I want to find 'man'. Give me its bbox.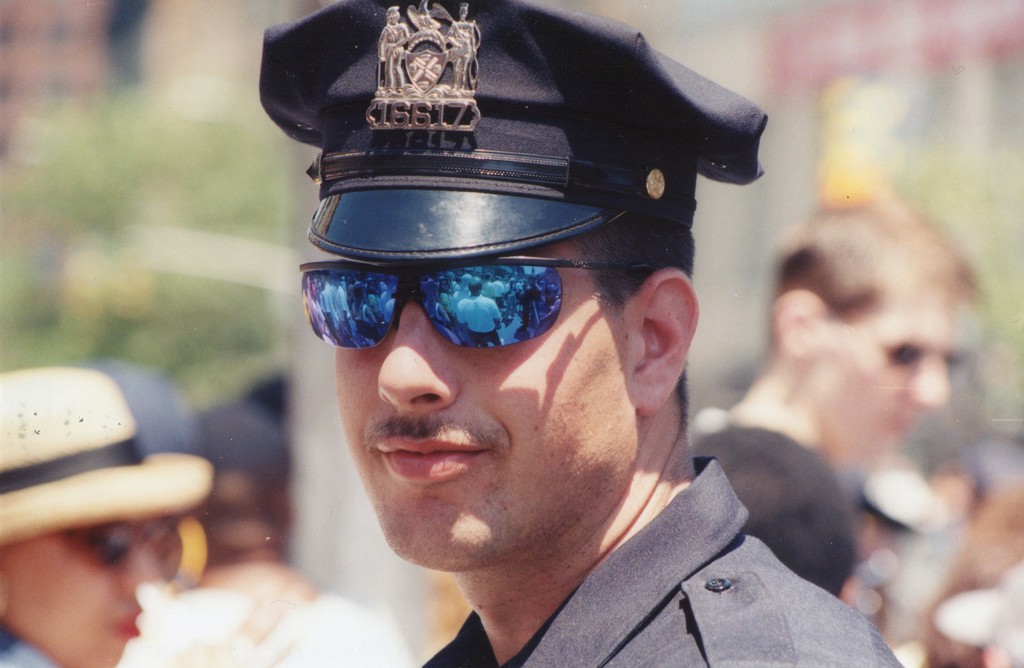
region(725, 192, 982, 613).
